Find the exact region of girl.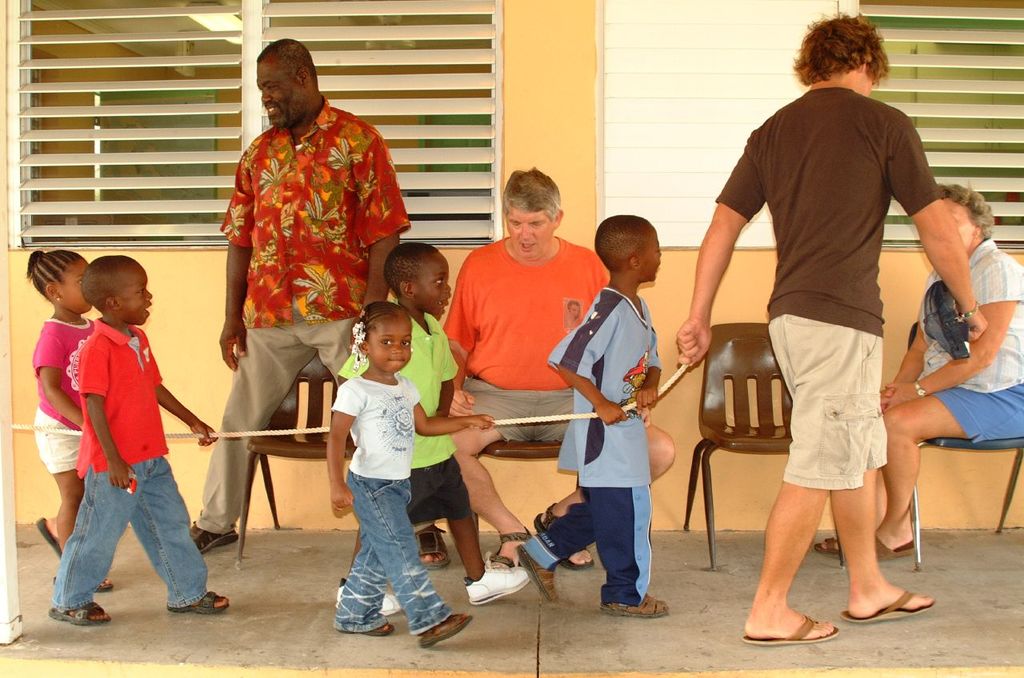
Exact region: rect(326, 301, 474, 648).
